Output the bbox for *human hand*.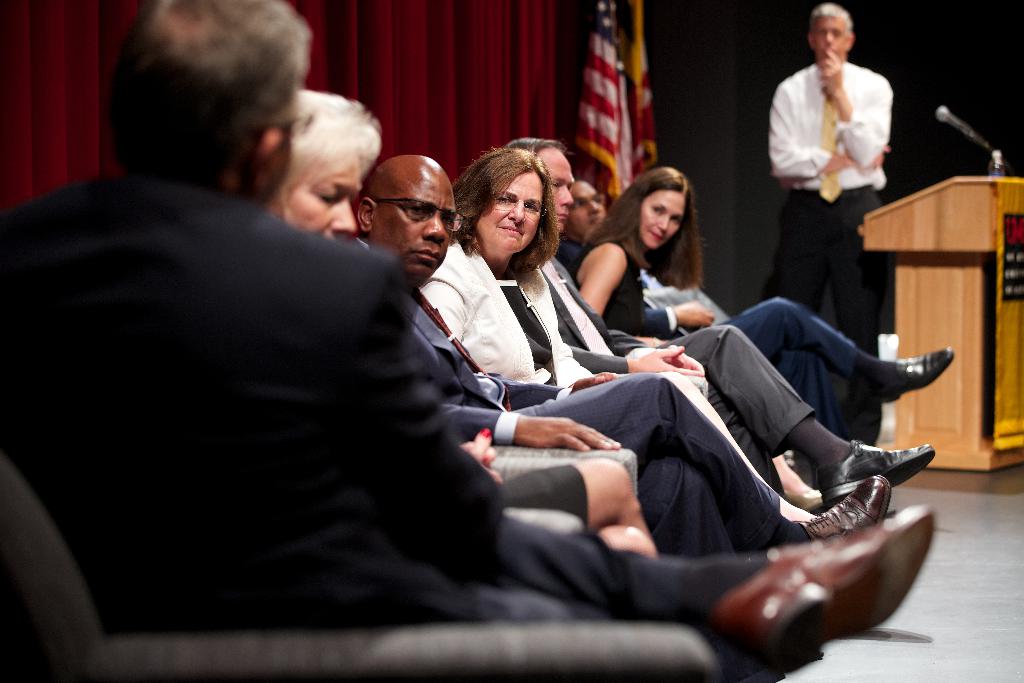
select_region(675, 299, 717, 331).
